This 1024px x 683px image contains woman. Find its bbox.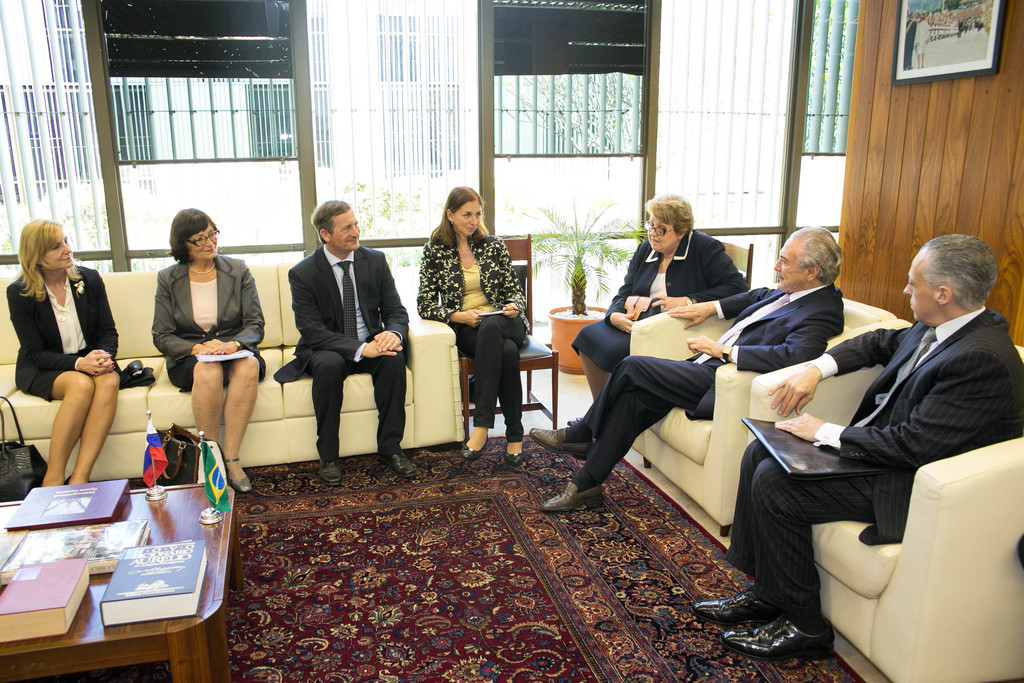
Rect(417, 179, 531, 457).
